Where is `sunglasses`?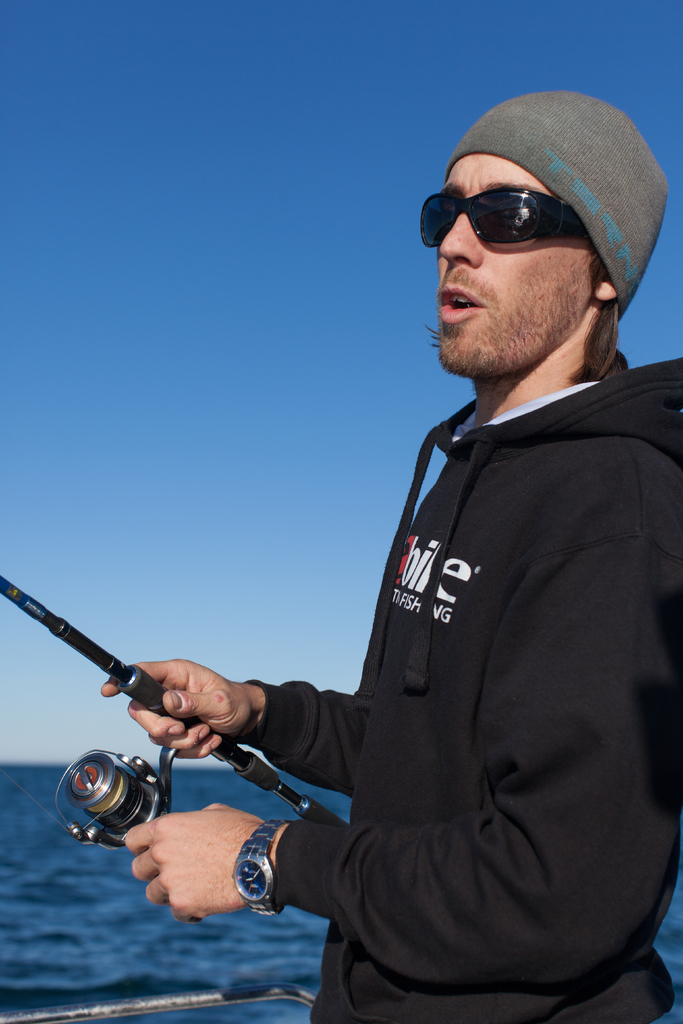
[418,186,582,251].
